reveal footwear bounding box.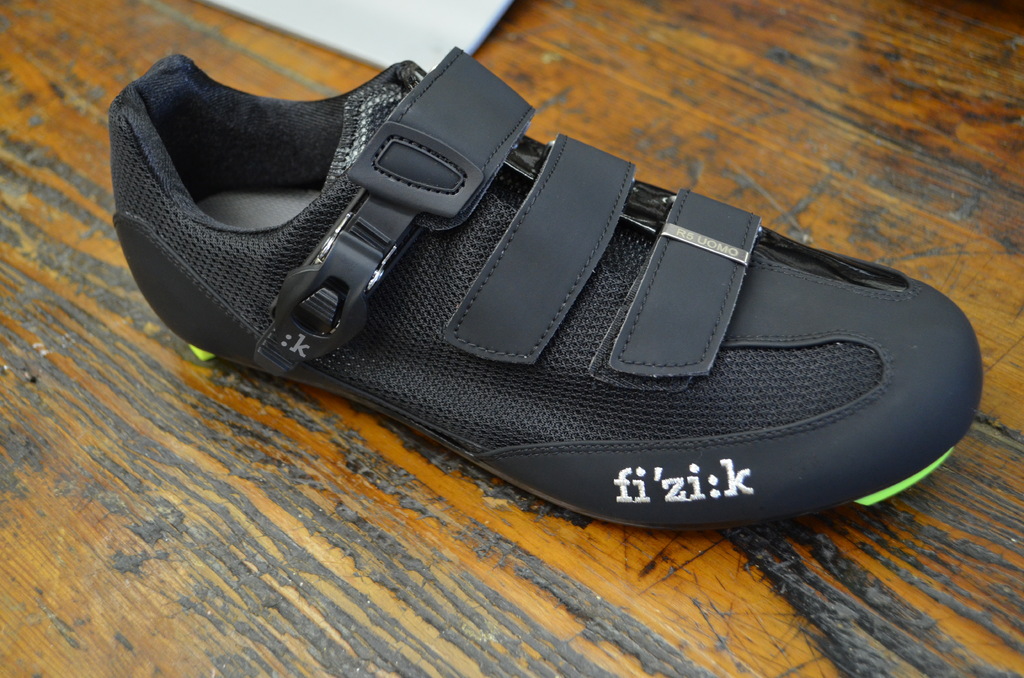
Revealed: <region>105, 49, 982, 522</region>.
